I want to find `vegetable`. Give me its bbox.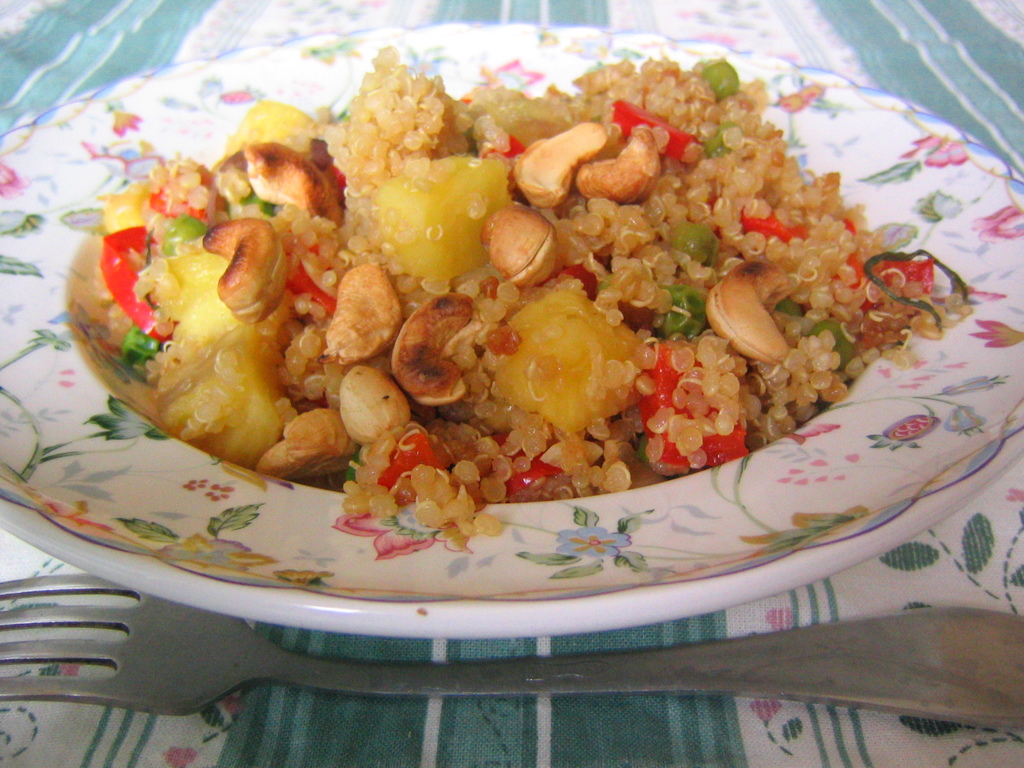
<region>124, 319, 157, 363</region>.
